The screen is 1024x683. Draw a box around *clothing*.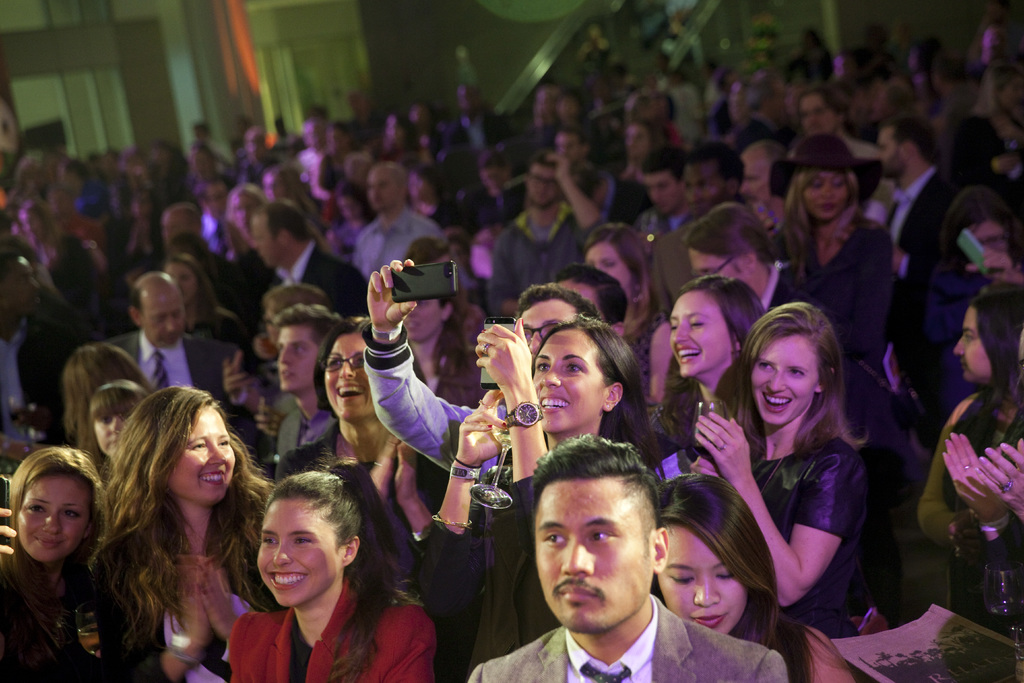
<bbox>294, 136, 322, 208</bbox>.
